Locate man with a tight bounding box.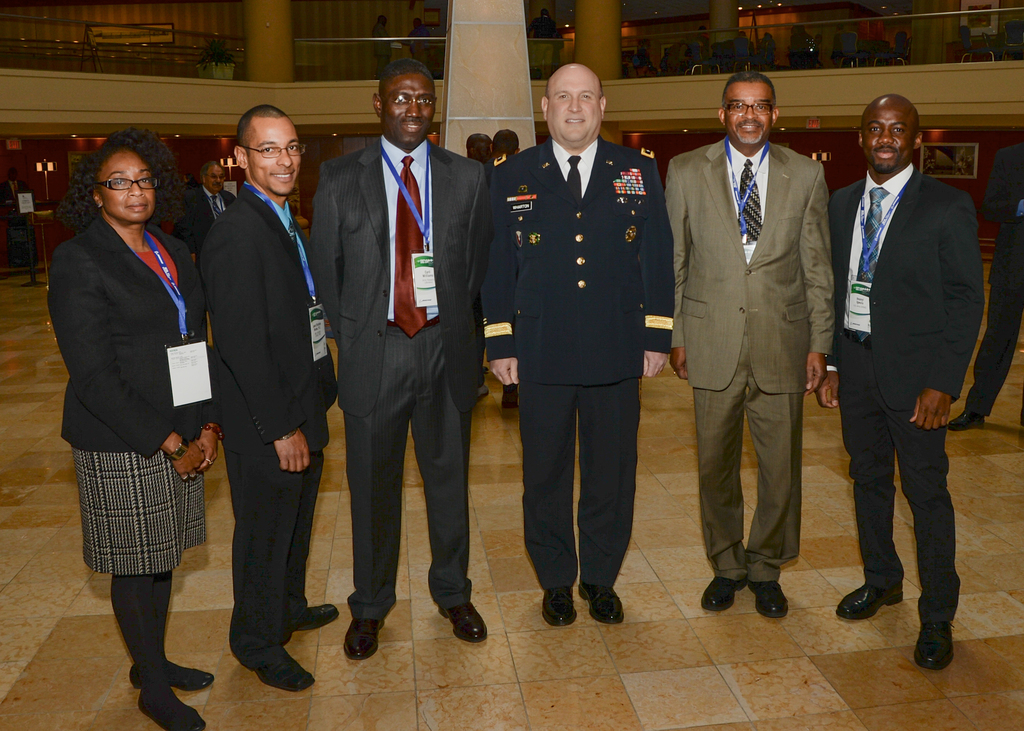
bbox=(808, 93, 983, 671).
